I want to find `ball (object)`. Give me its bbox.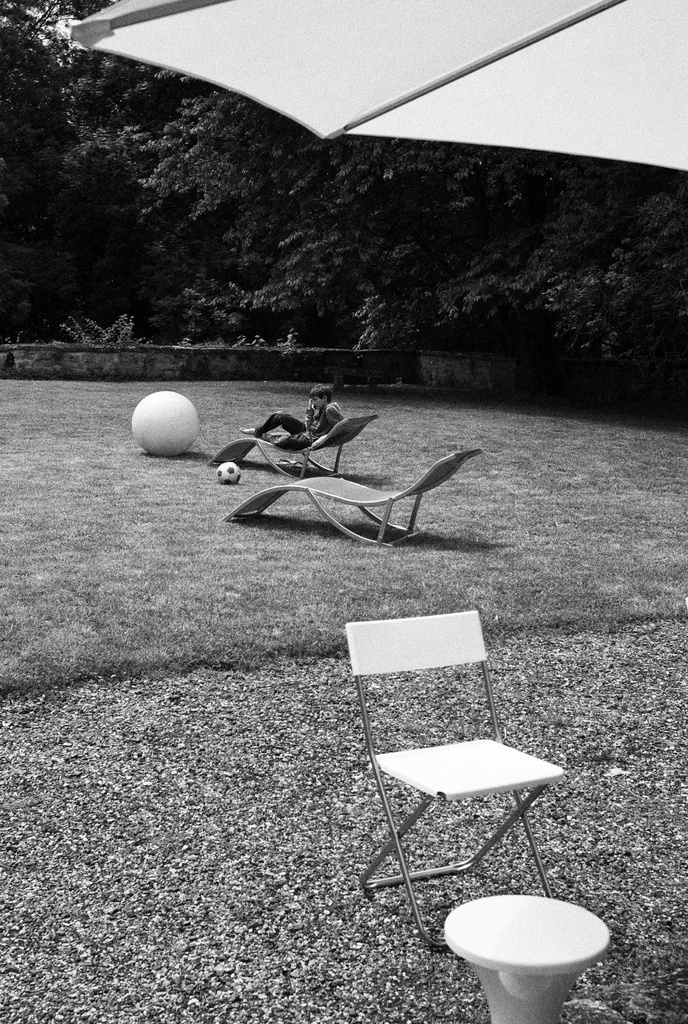
132:390:197:458.
